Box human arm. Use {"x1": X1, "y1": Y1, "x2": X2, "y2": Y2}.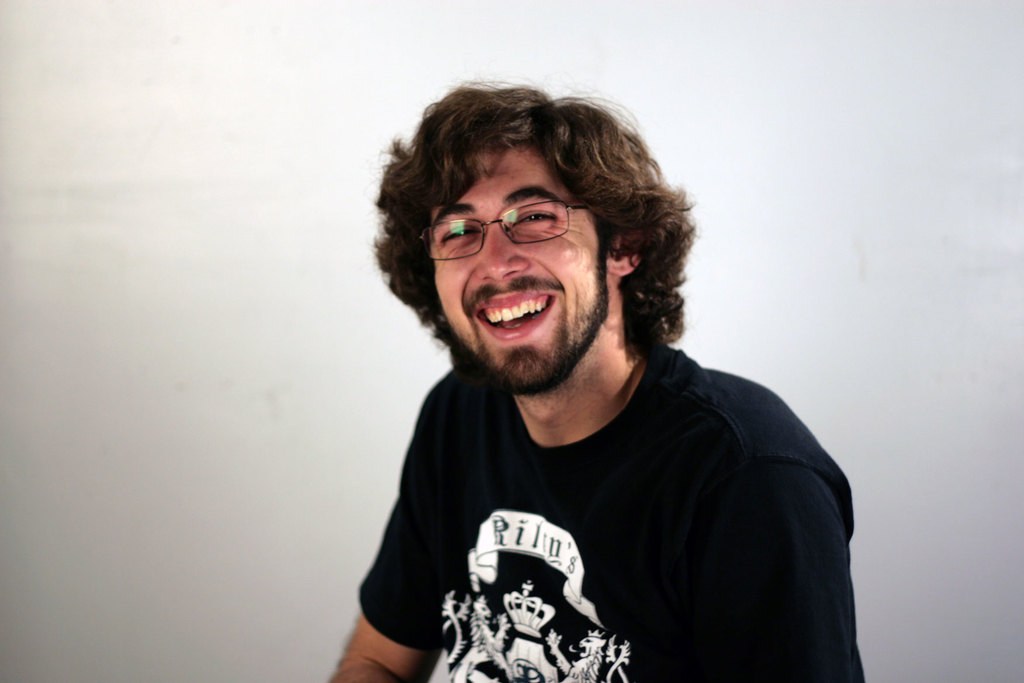
{"x1": 347, "y1": 443, "x2": 451, "y2": 682}.
